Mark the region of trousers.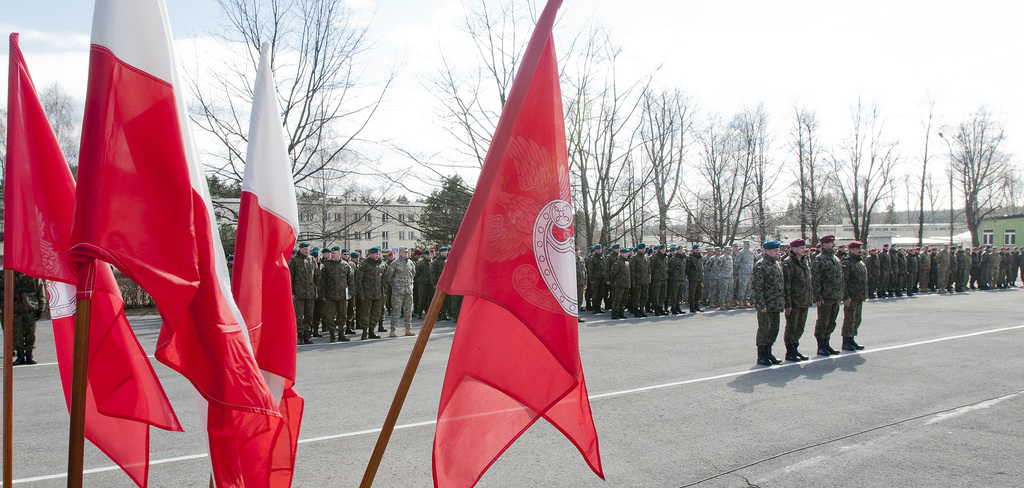
Region: <bbox>594, 282, 605, 308</bbox>.
